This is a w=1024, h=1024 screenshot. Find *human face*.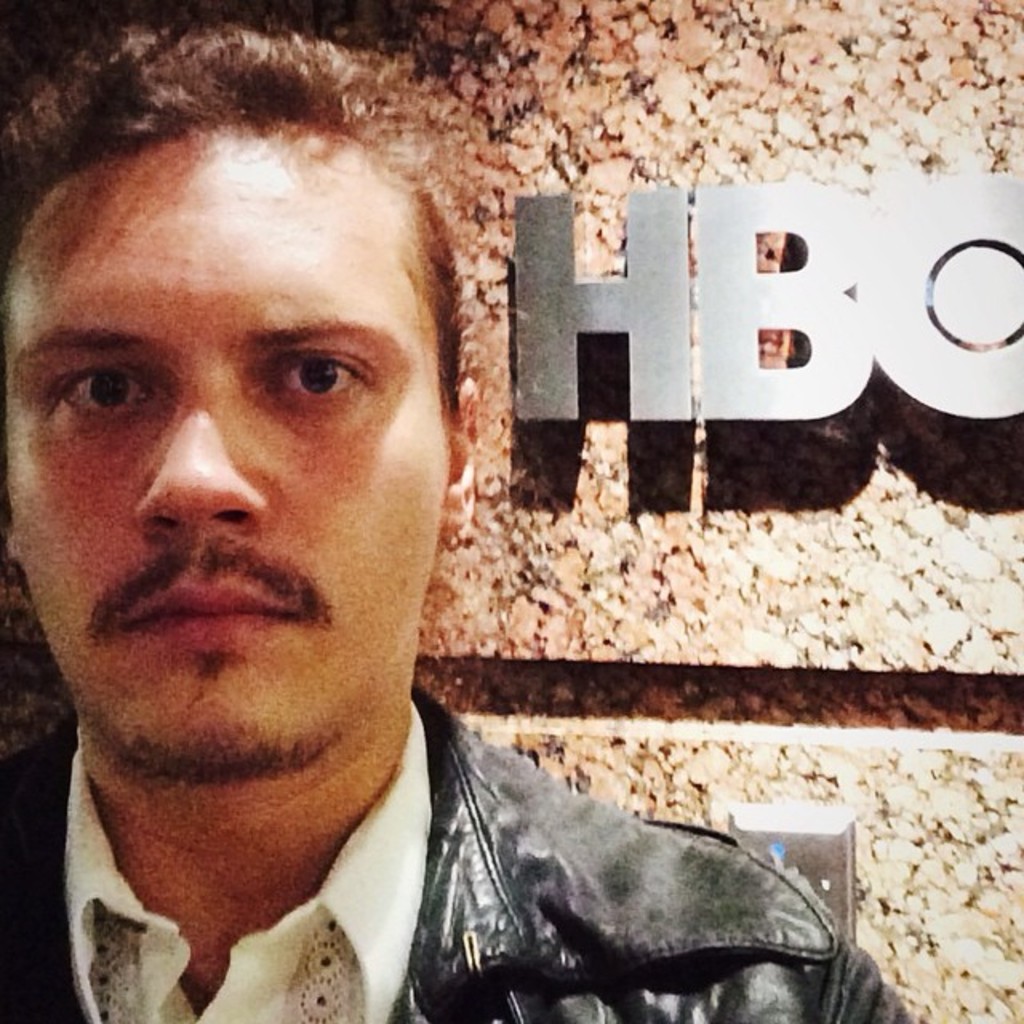
Bounding box: box(6, 128, 454, 754).
